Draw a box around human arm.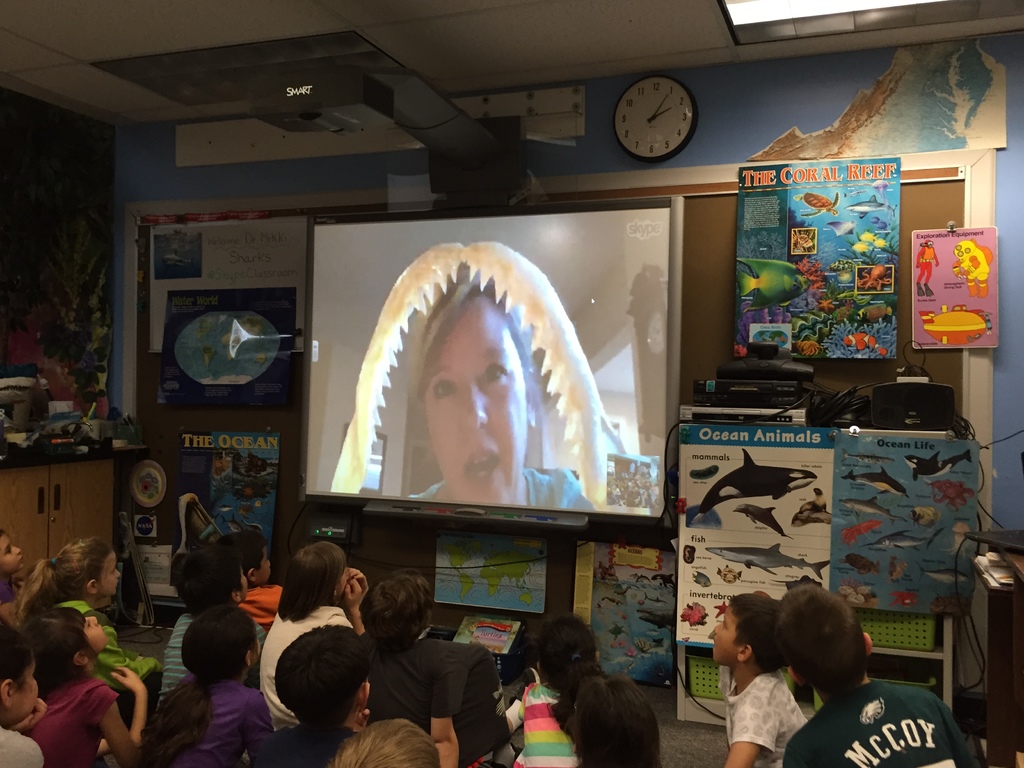
<box>724,708,774,767</box>.
